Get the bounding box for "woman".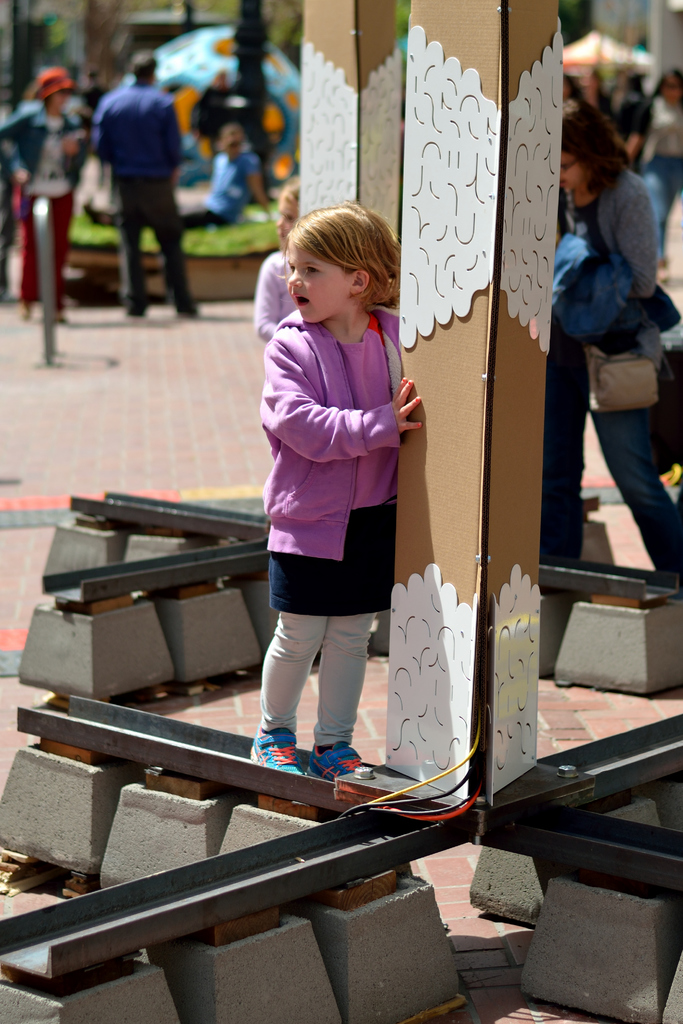
Rect(0, 64, 92, 317).
